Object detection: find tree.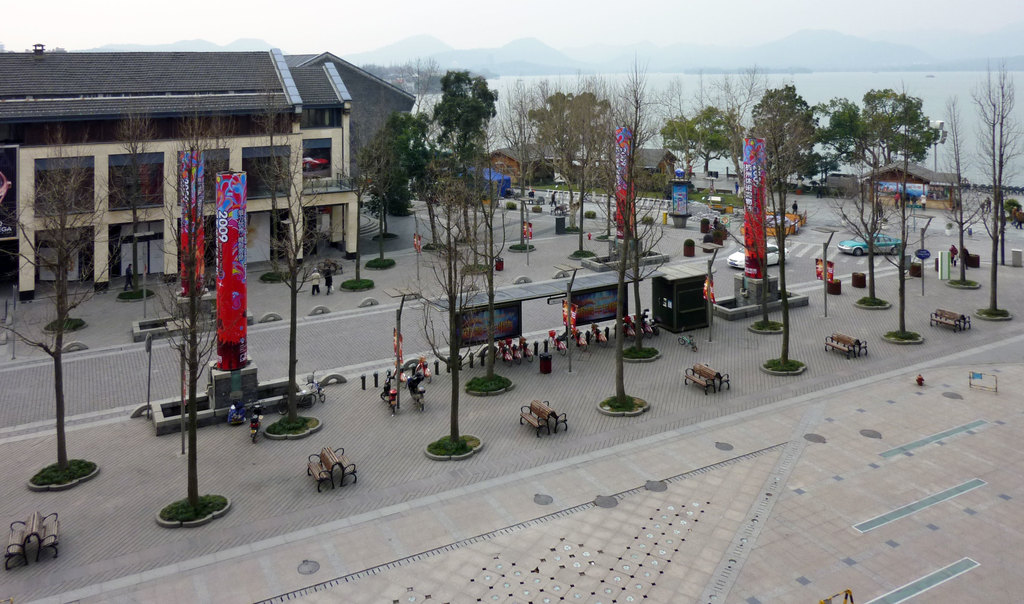
[815,80,959,194].
